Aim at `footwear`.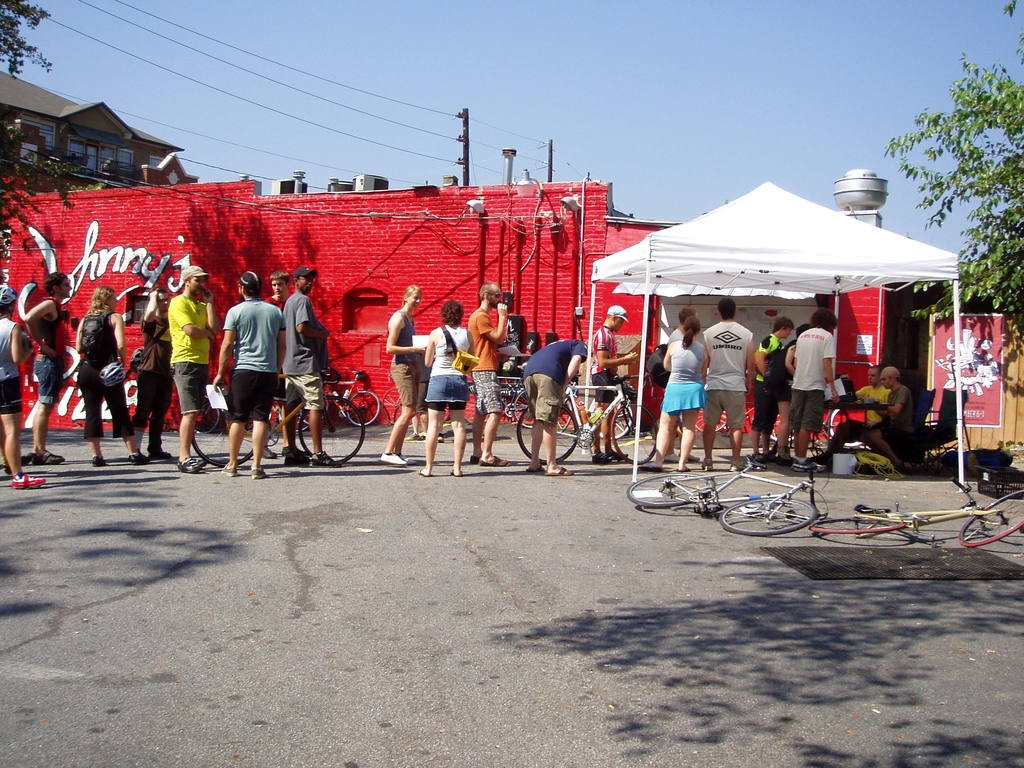
Aimed at detection(176, 457, 198, 474).
